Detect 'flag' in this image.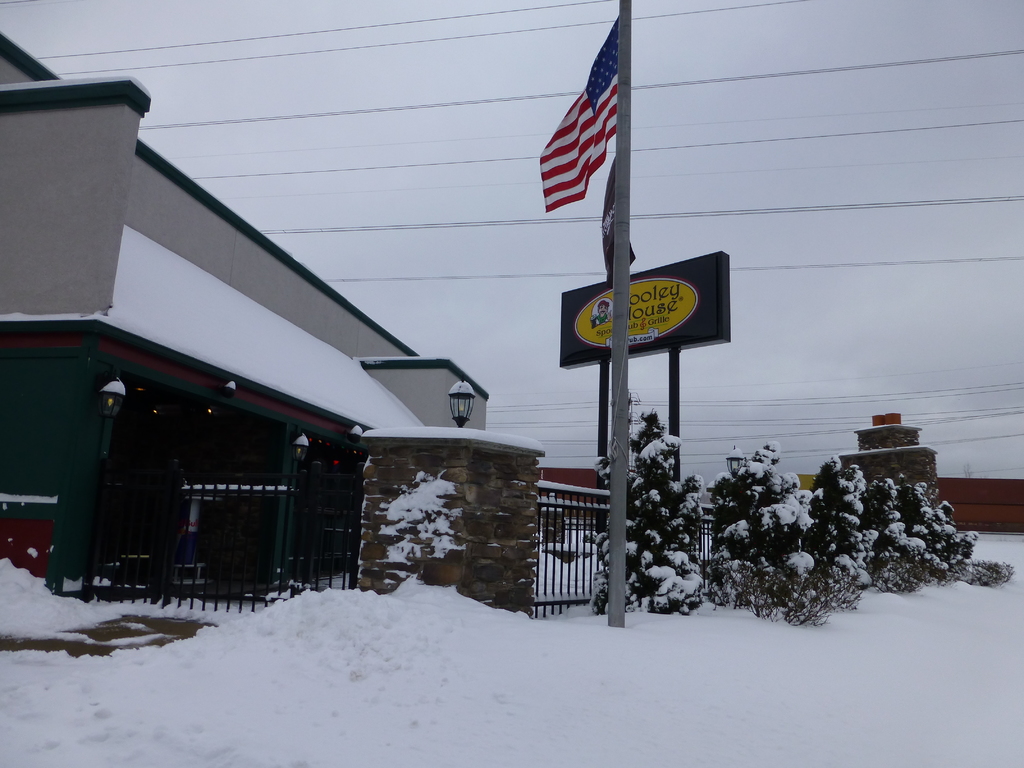
Detection: 522/33/635/224.
